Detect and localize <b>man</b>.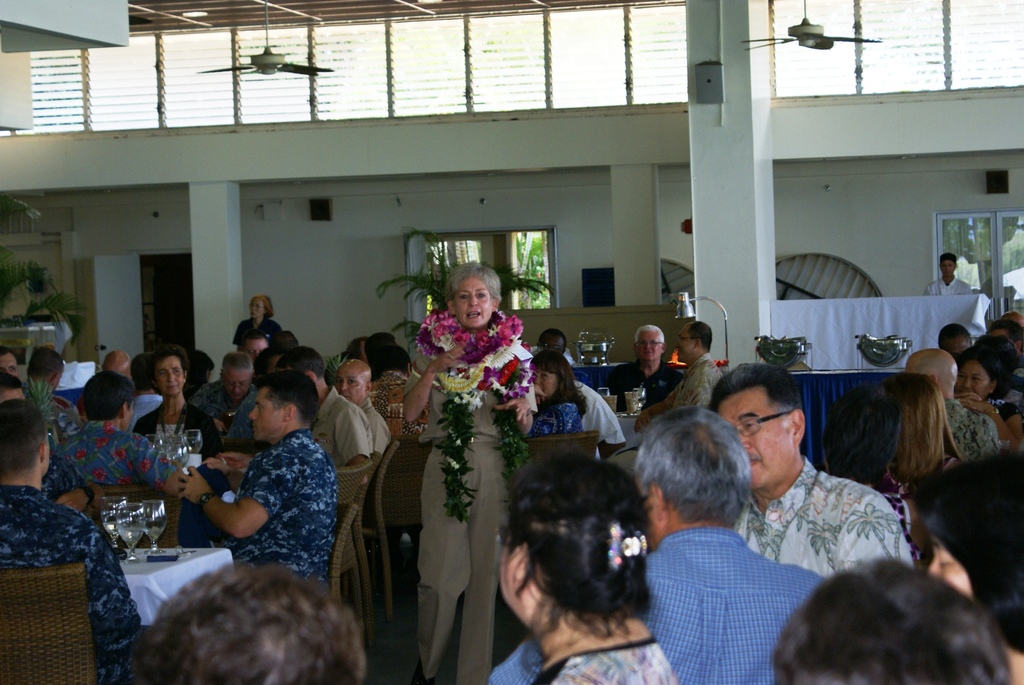
Localized at locate(179, 348, 263, 453).
